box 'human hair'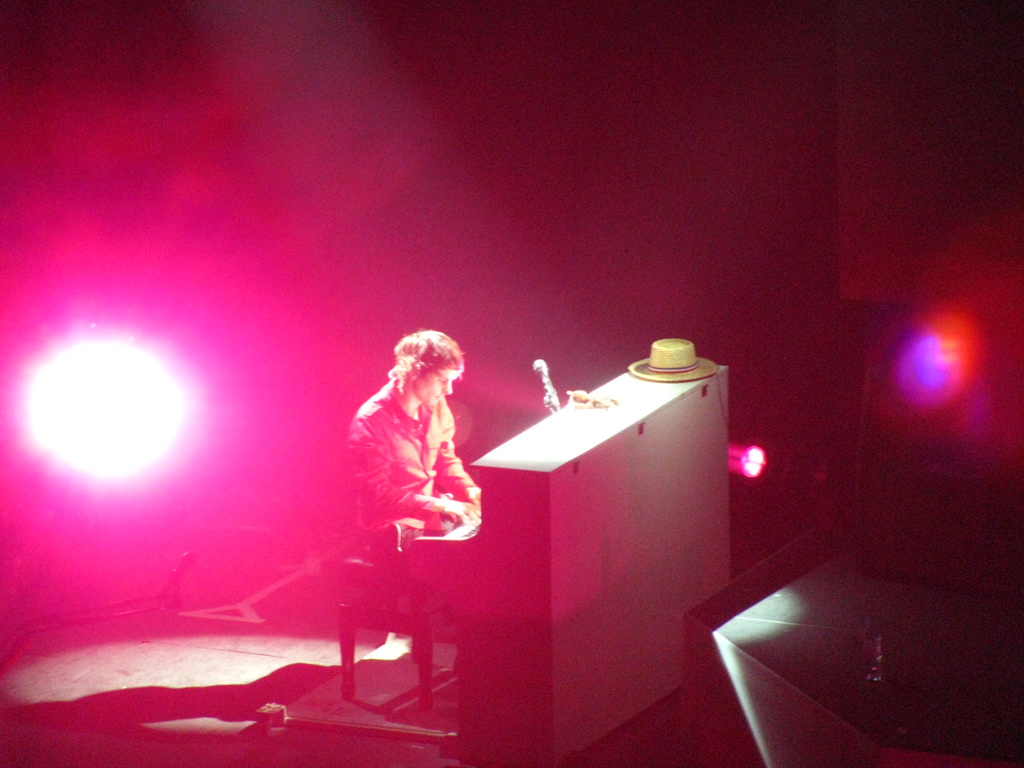
box(396, 331, 463, 380)
